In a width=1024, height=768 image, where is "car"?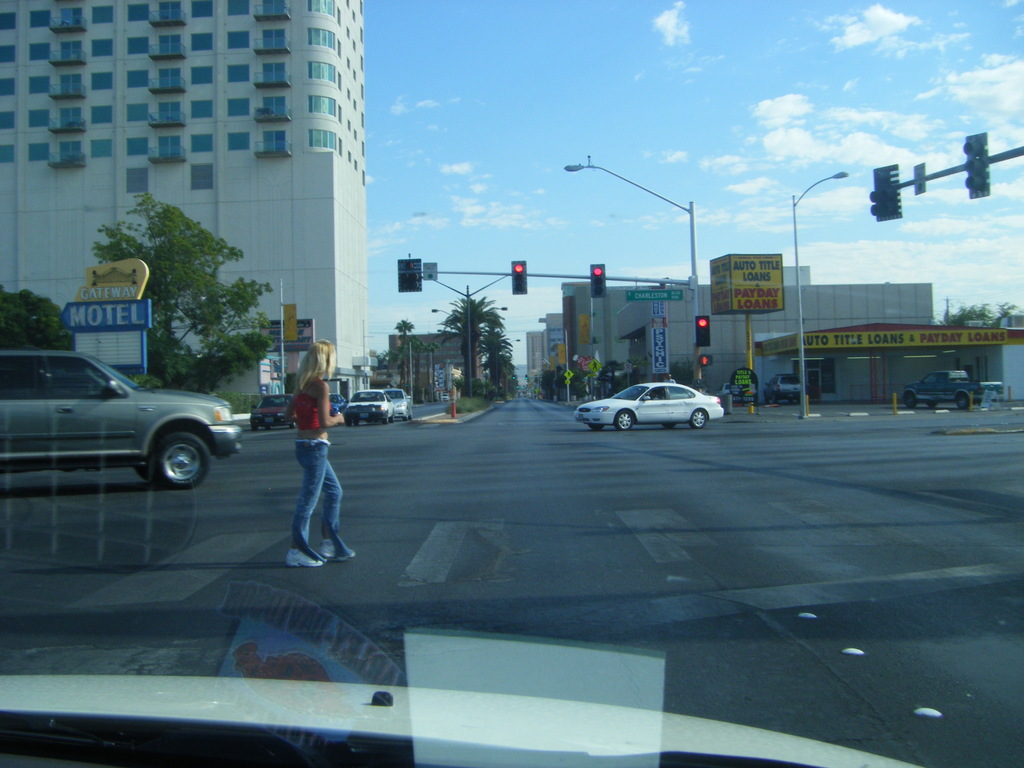
rect(253, 397, 305, 433).
